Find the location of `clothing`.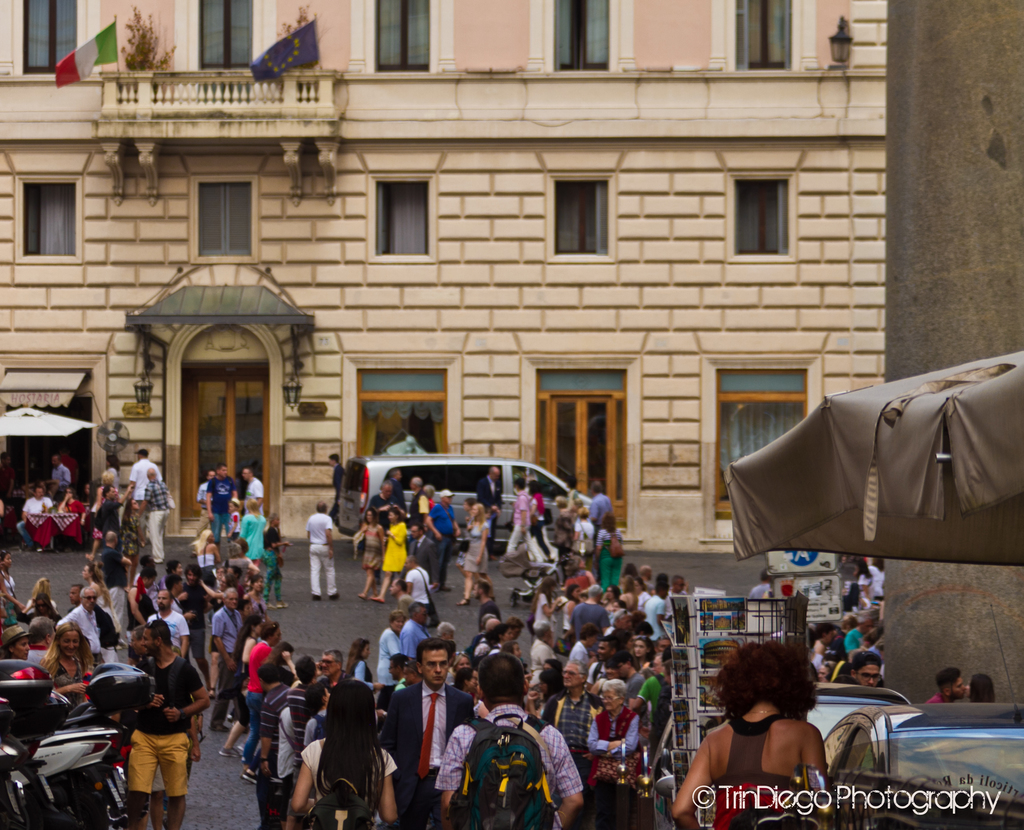
Location: bbox=(277, 728, 409, 829).
